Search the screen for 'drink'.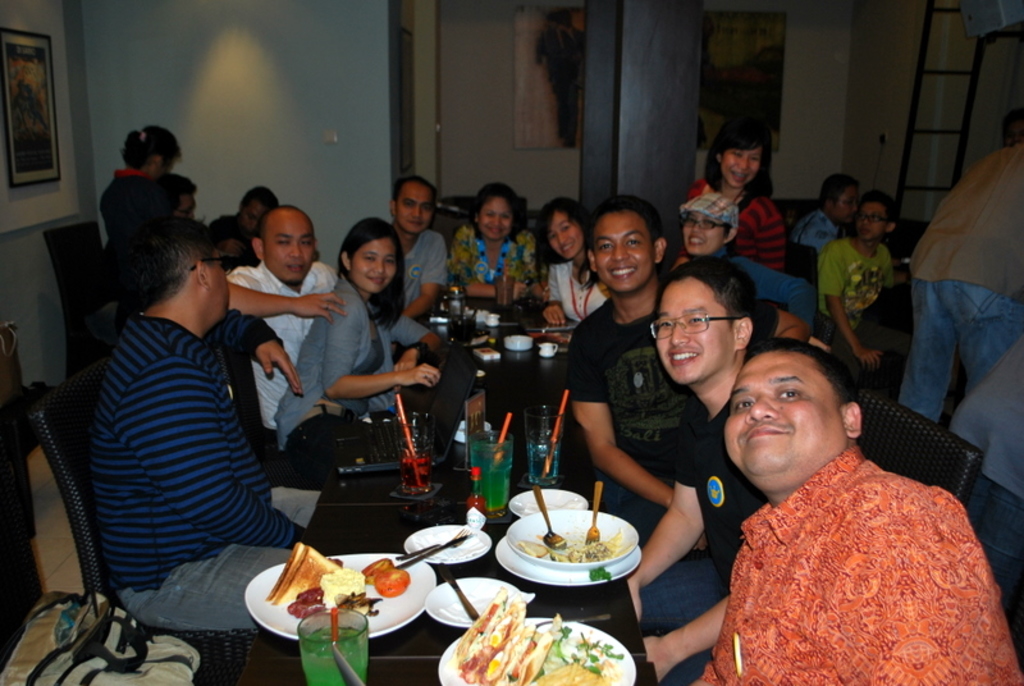
Found at detection(529, 445, 562, 489).
